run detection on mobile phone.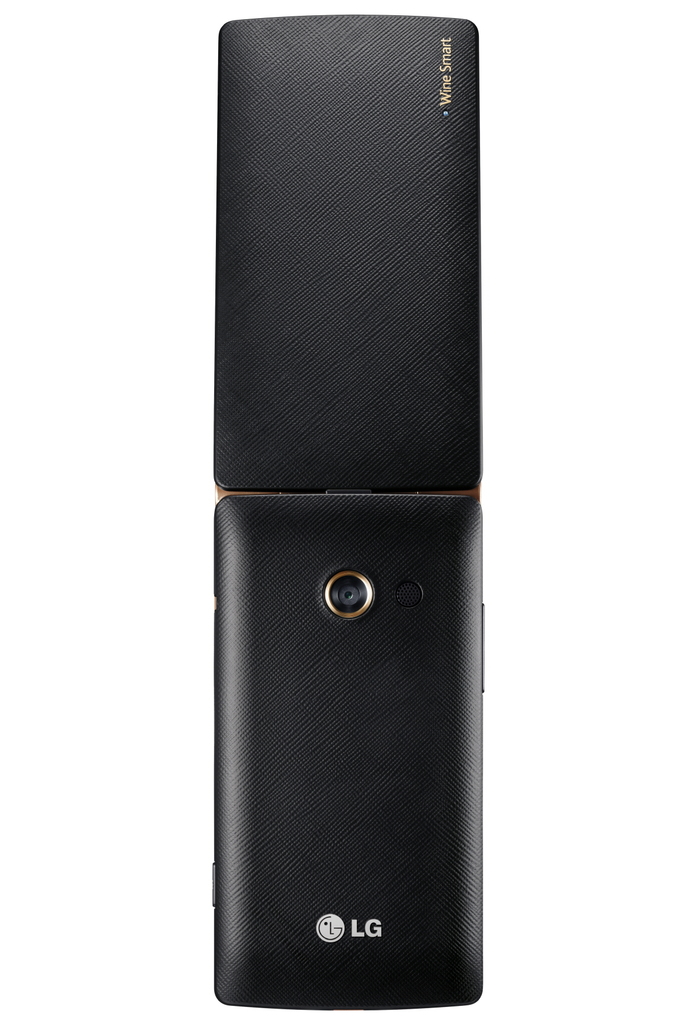
Result: box(210, 499, 489, 1011).
